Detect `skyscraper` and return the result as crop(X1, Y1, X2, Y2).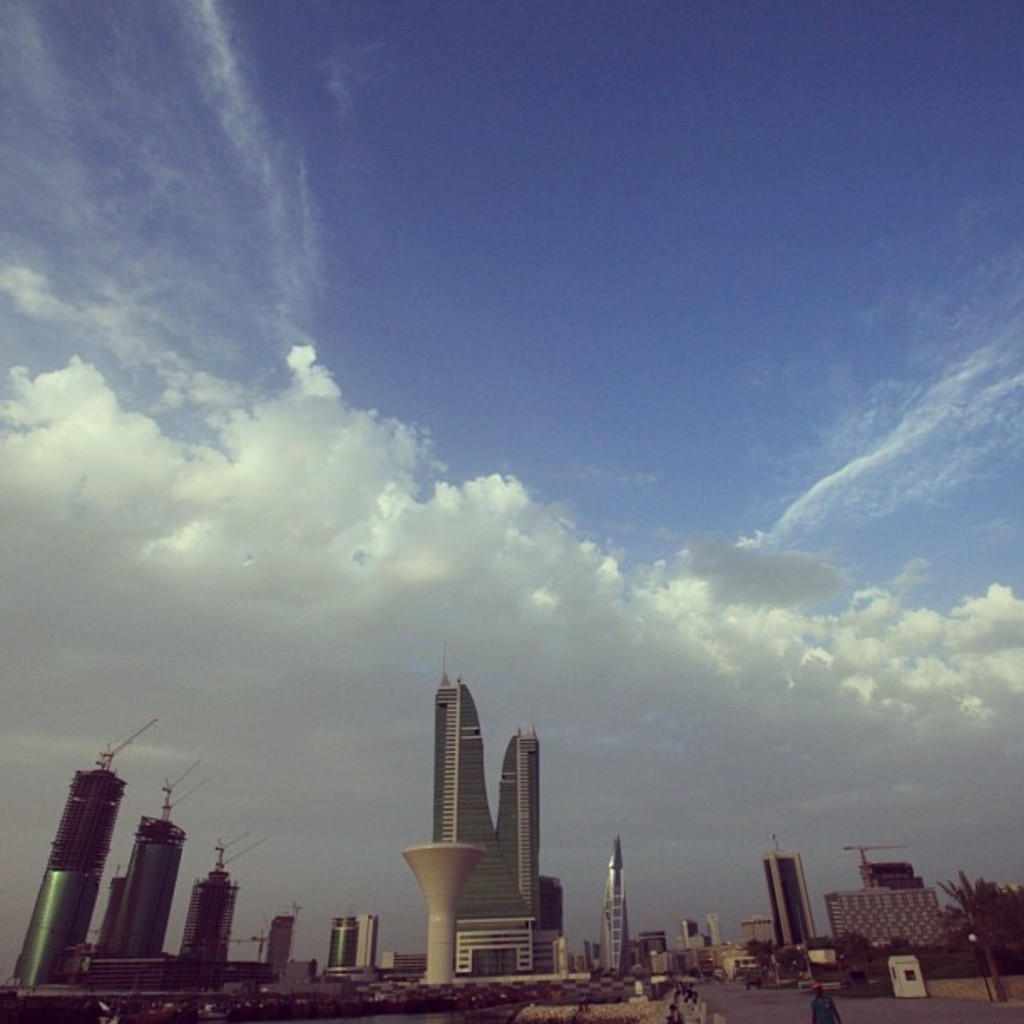
crop(761, 852, 823, 955).
